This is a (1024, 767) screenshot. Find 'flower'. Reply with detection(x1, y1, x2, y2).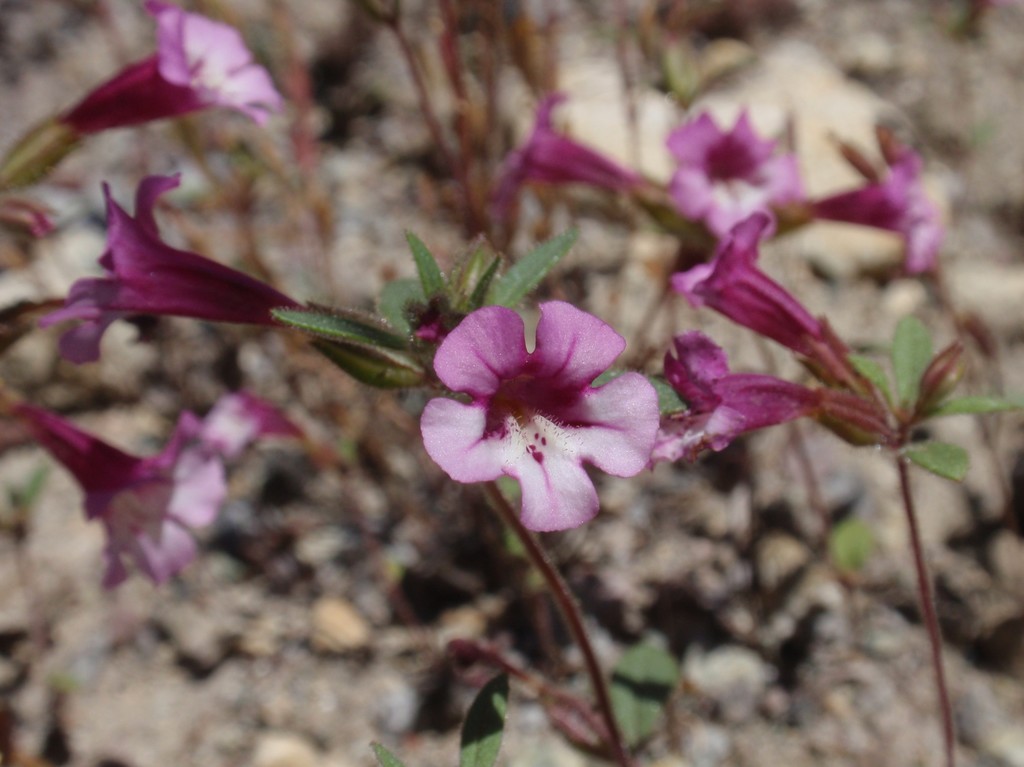
detection(647, 328, 847, 469).
